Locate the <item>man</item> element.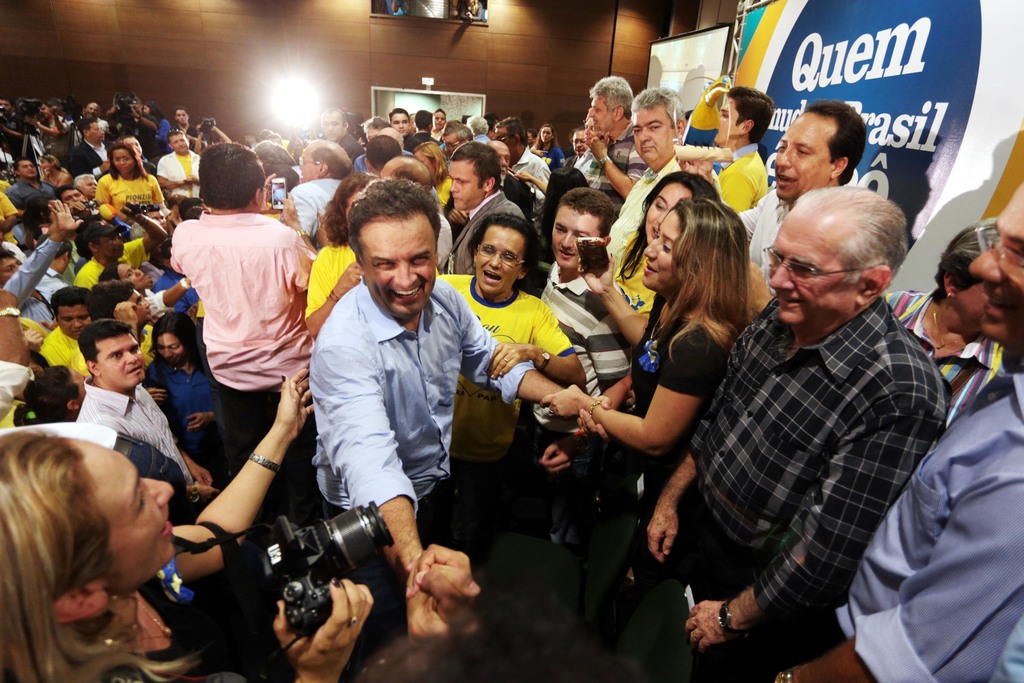
Element bbox: rect(64, 120, 110, 174).
